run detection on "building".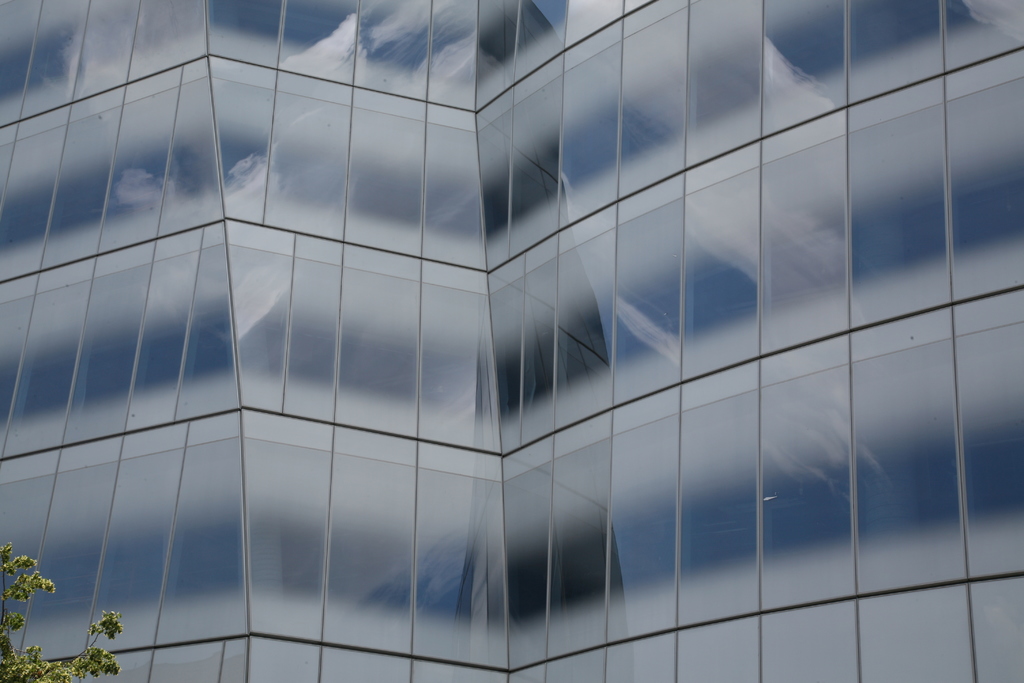
Result: box(0, 1, 1023, 682).
